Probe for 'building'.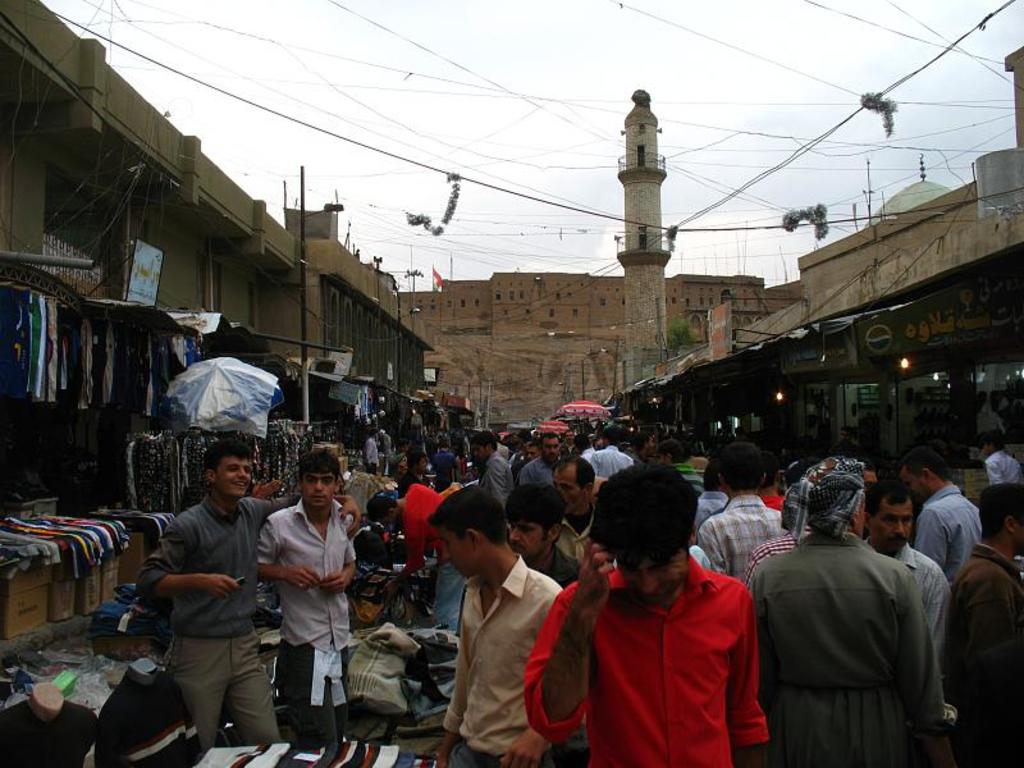
Probe result: BBox(0, 0, 434, 740).
